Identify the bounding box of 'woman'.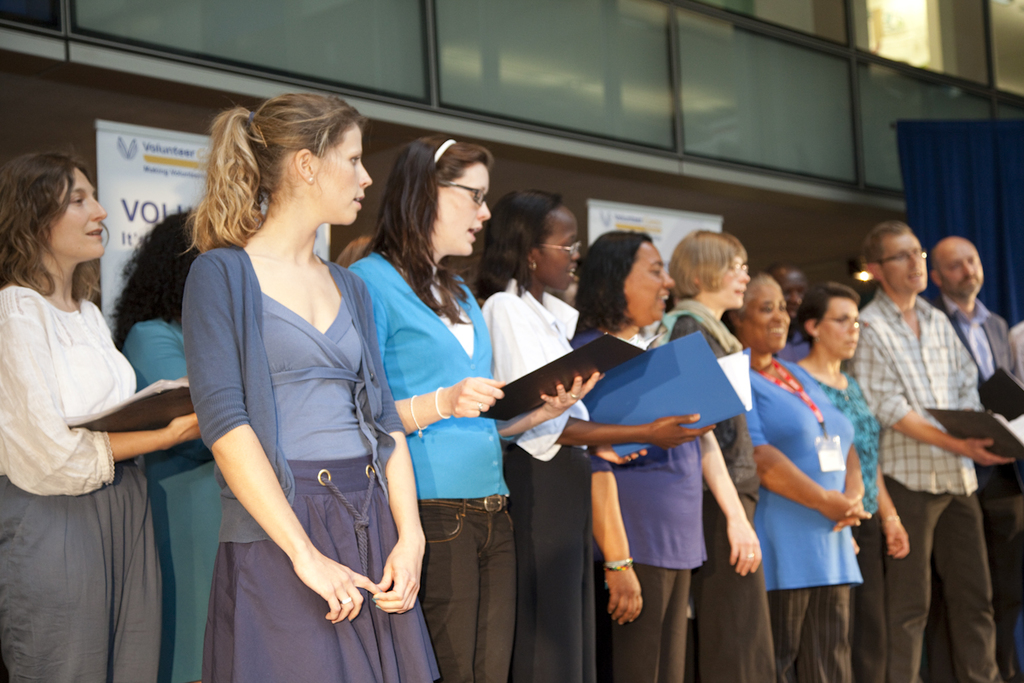
pyautogui.locateOnScreen(149, 101, 443, 682).
